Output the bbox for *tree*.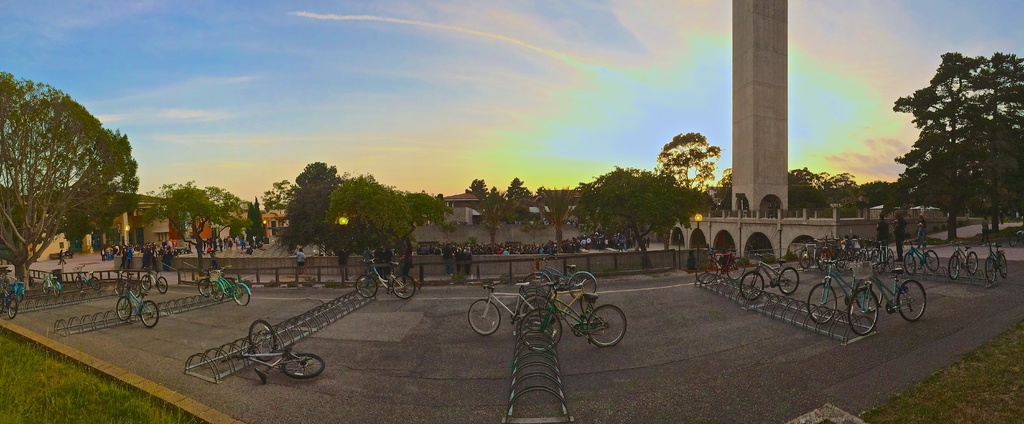
289,155,344,262.
